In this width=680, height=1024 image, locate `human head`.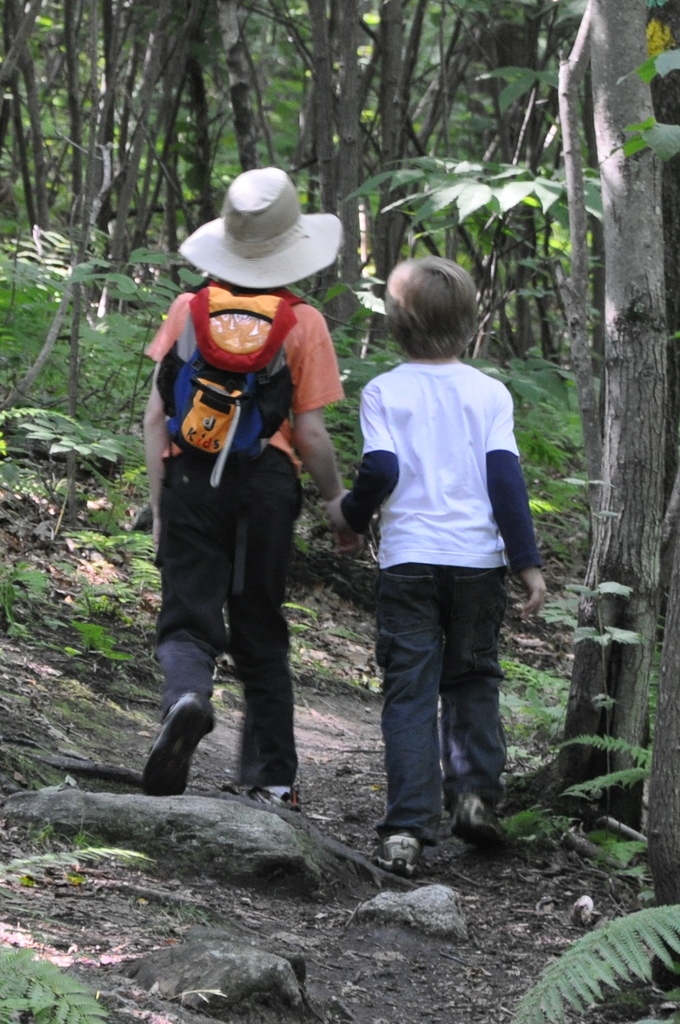
Bounding box: pyautogui.locateOnScreen(215, 164, 307, 273).
